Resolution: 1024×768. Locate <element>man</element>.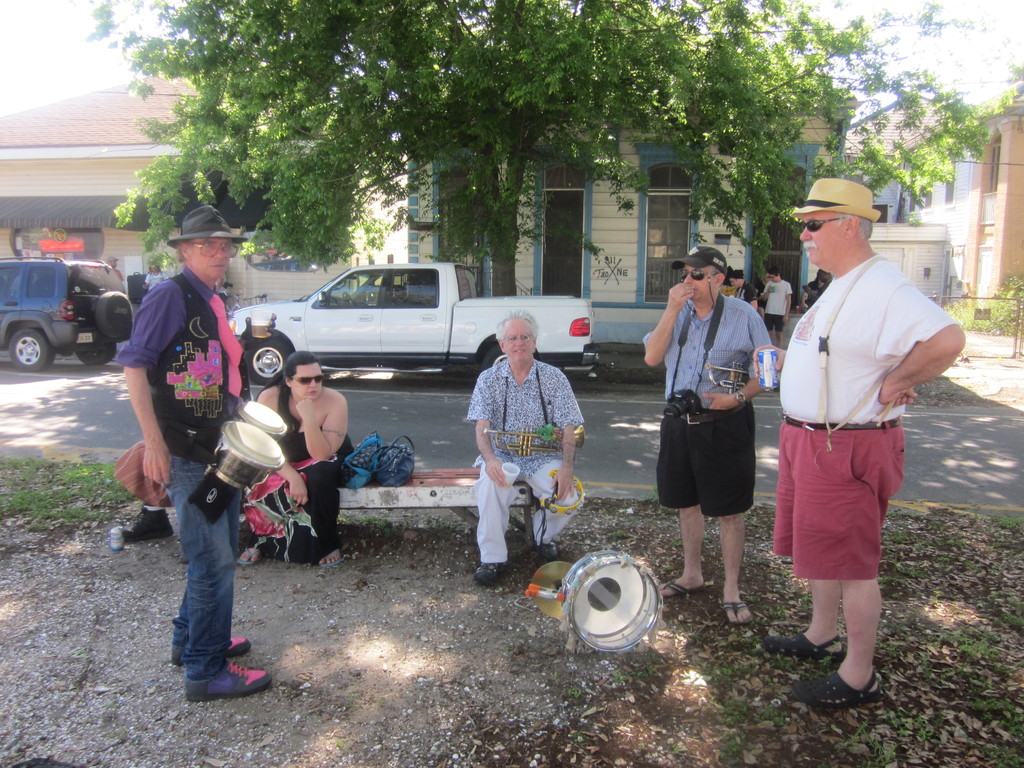
<region>469, 305, 588, 584</region>.
